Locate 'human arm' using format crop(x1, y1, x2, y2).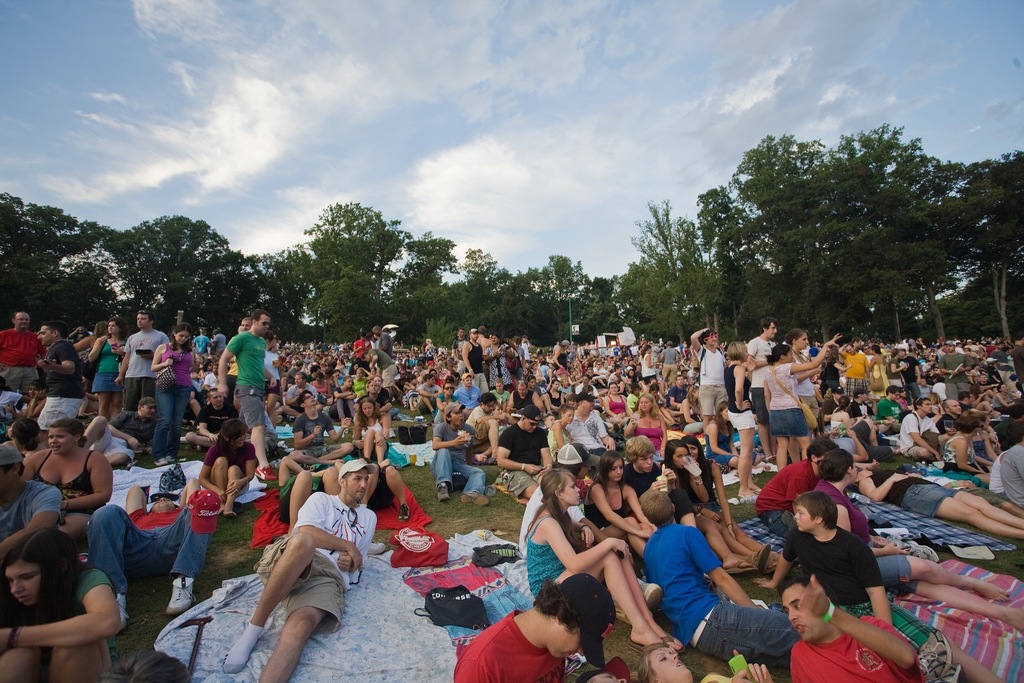
crop(689, 524, 756, 607).
